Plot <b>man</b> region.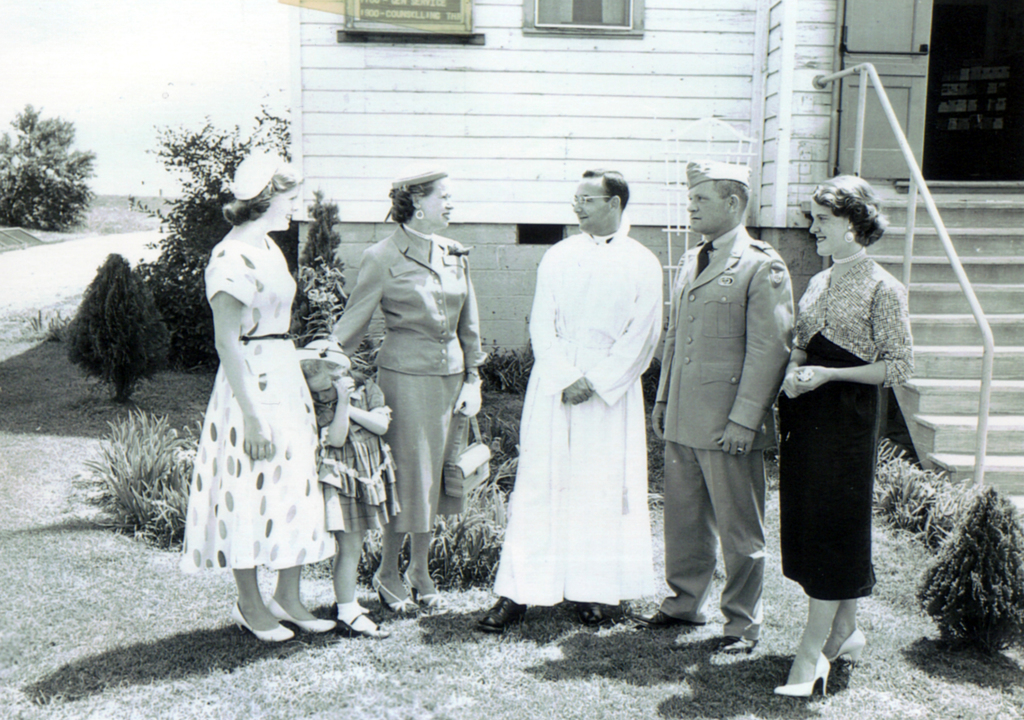
Plotted at Rect(629, 150, 817, 656).
